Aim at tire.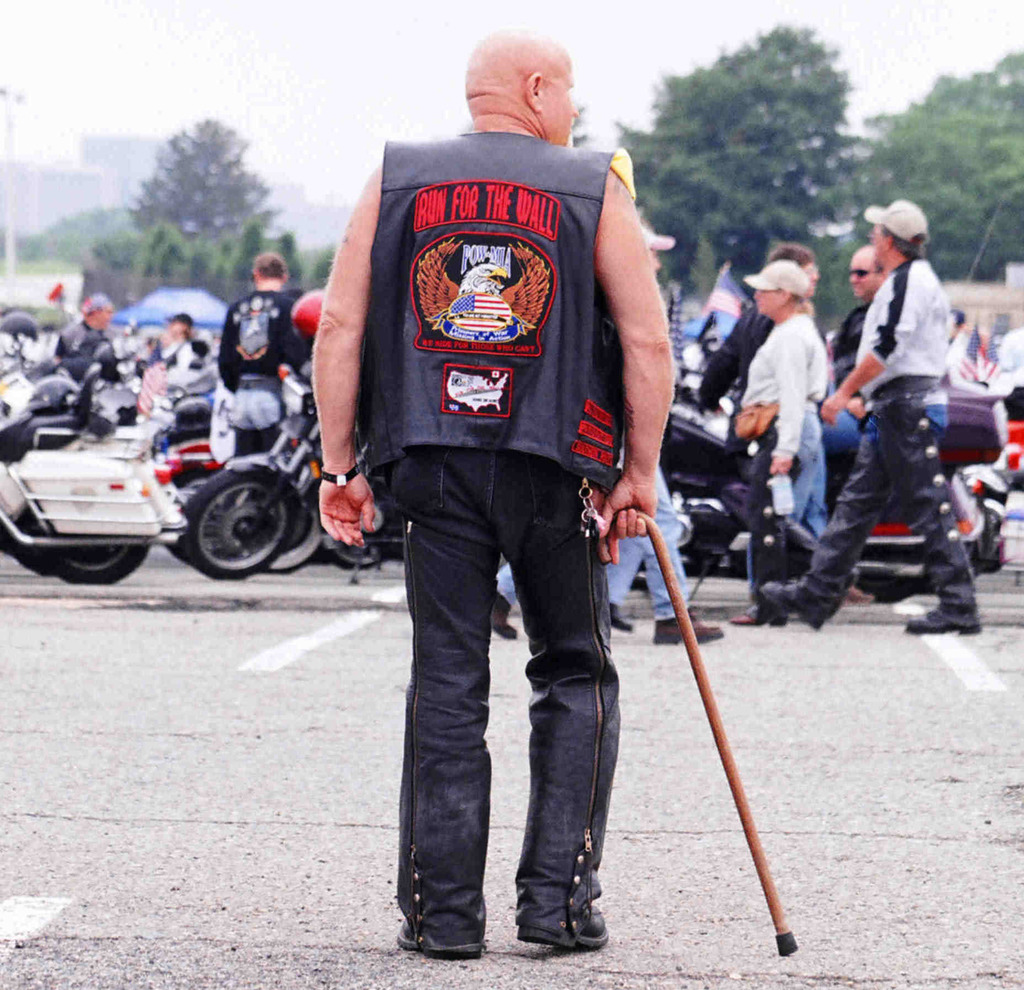
Aimed at 856,573,935,603.
